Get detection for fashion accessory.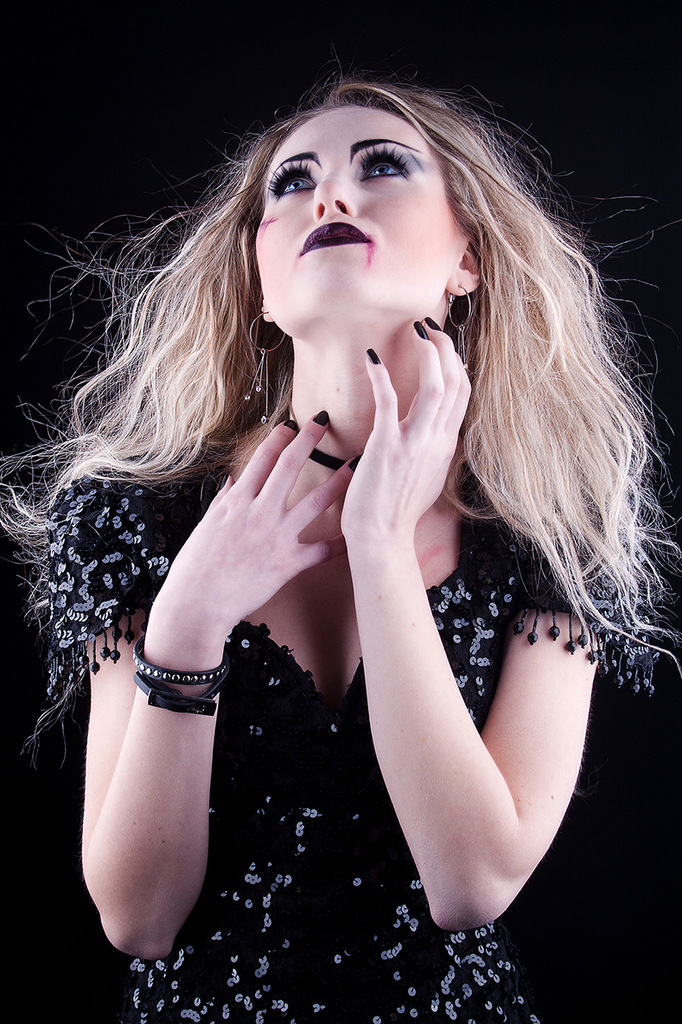
Detection: {"x1": 315, "y1": 411, "x2": 327, "y2": 426}.
